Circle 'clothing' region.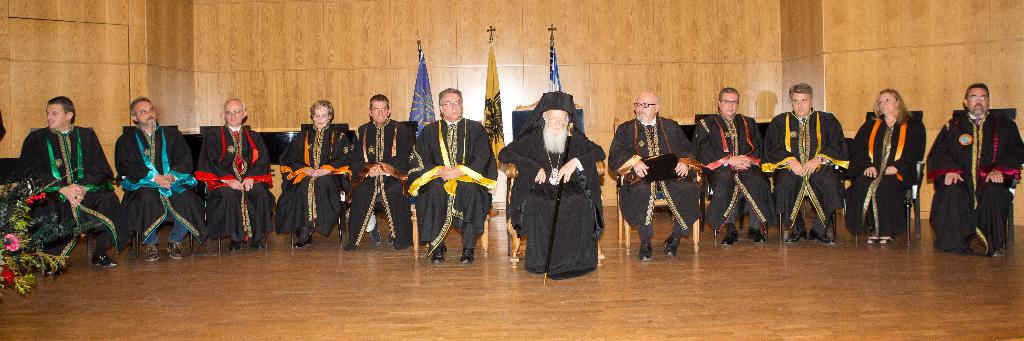
Region: crop(692, 110, 776, 232).
